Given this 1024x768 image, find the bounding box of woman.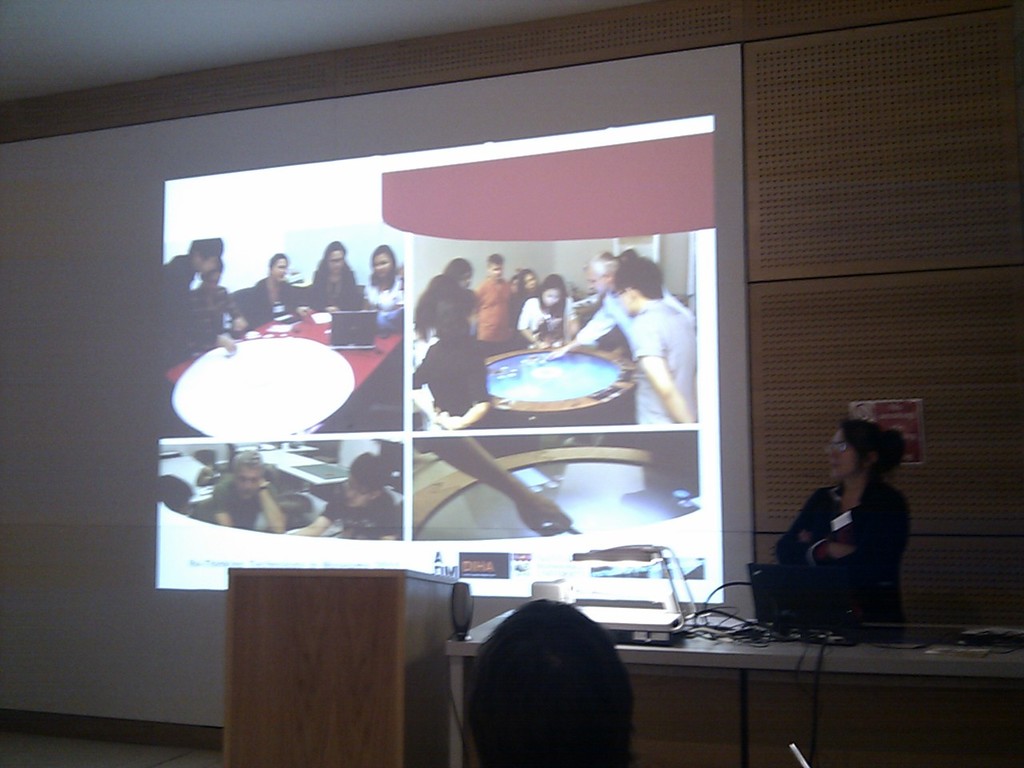
242:249:299:322.
